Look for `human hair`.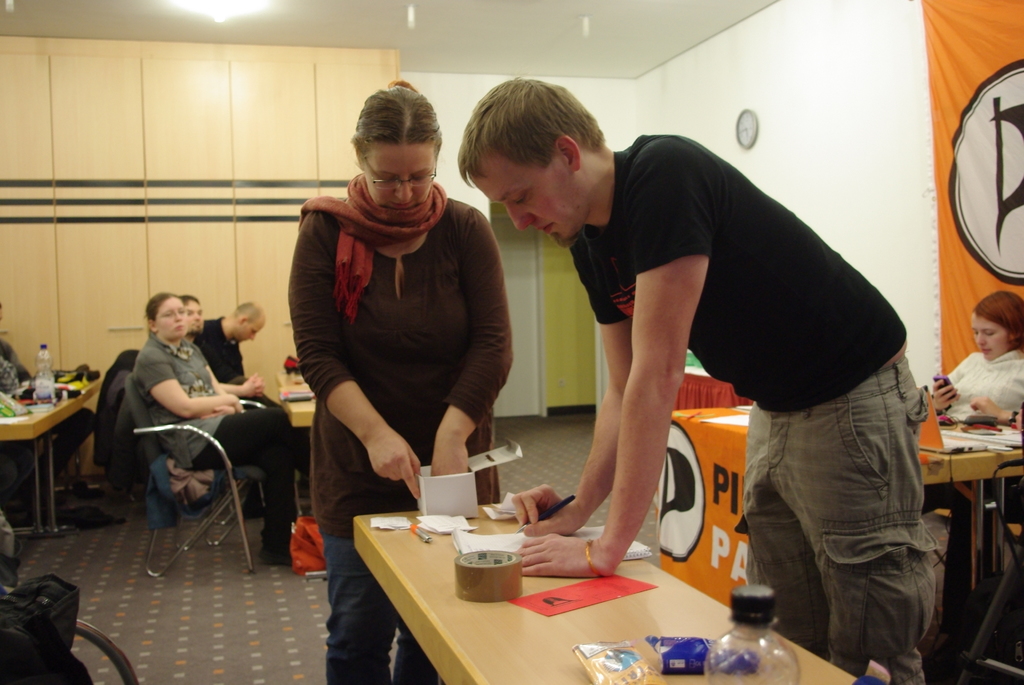
Found: bbox=(972, 282, 1023, 350).
